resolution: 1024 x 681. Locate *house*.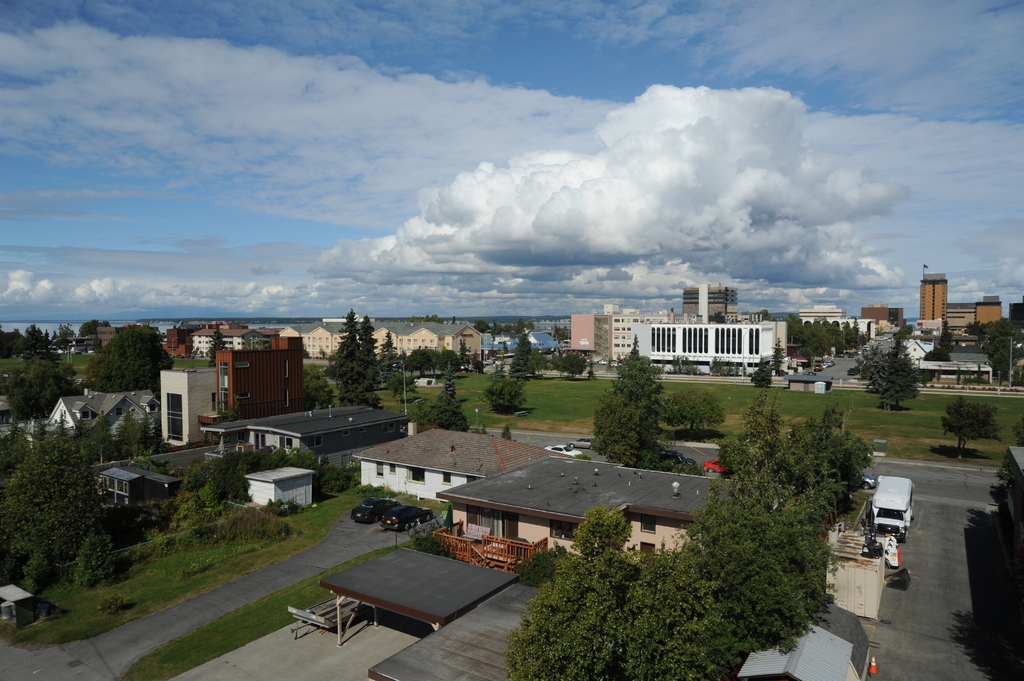
bbox=(406, 321, 443, 372).
